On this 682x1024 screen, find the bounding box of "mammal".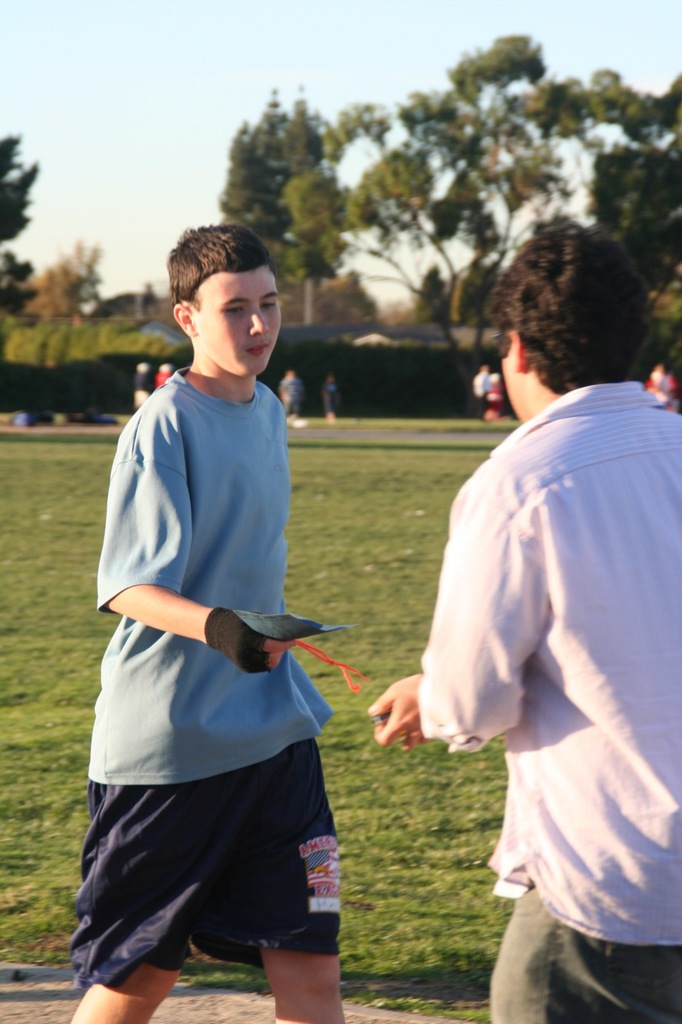
Bounding box: box(369, 220, 681, 1021).
